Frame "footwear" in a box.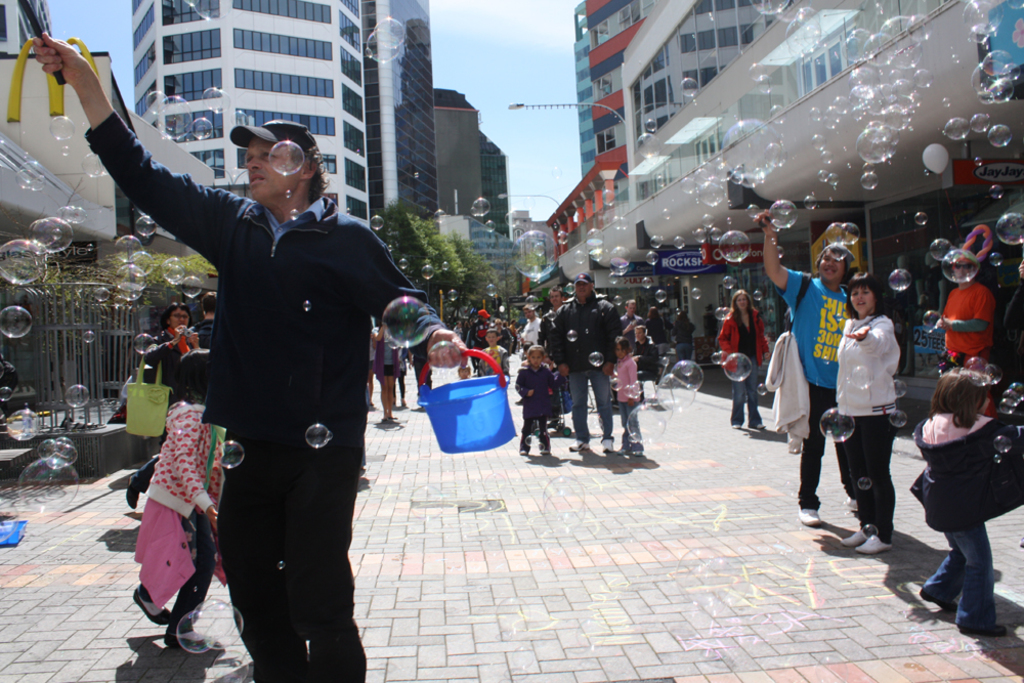
pyautogui.locateOnScreen(166, 629, 220, 651).
